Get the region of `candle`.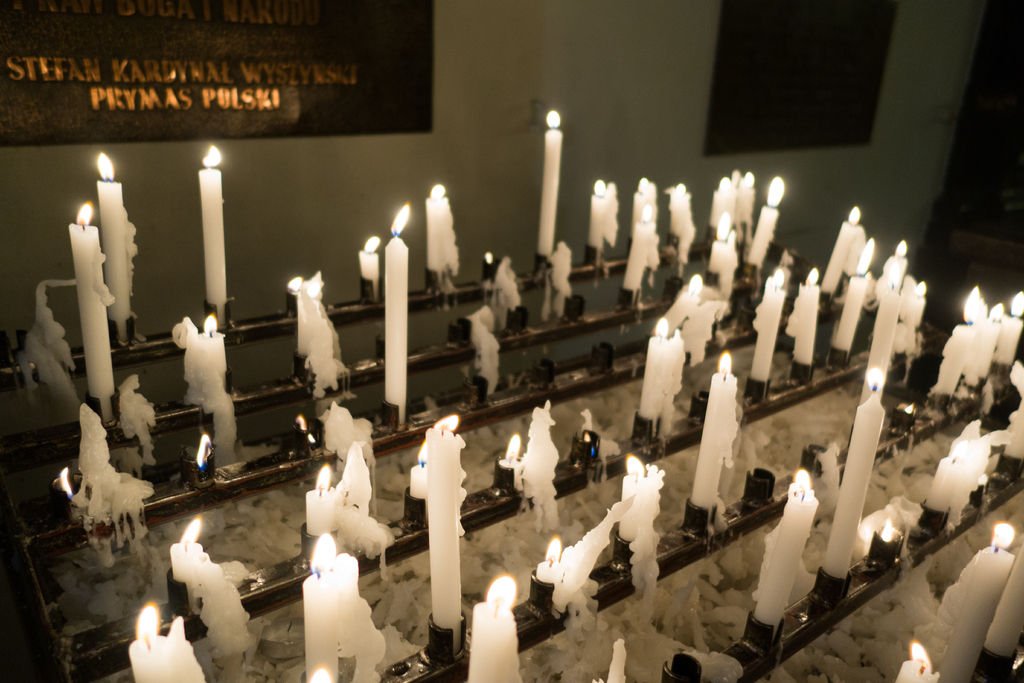
l=174, t=308, r=240, b=453.
